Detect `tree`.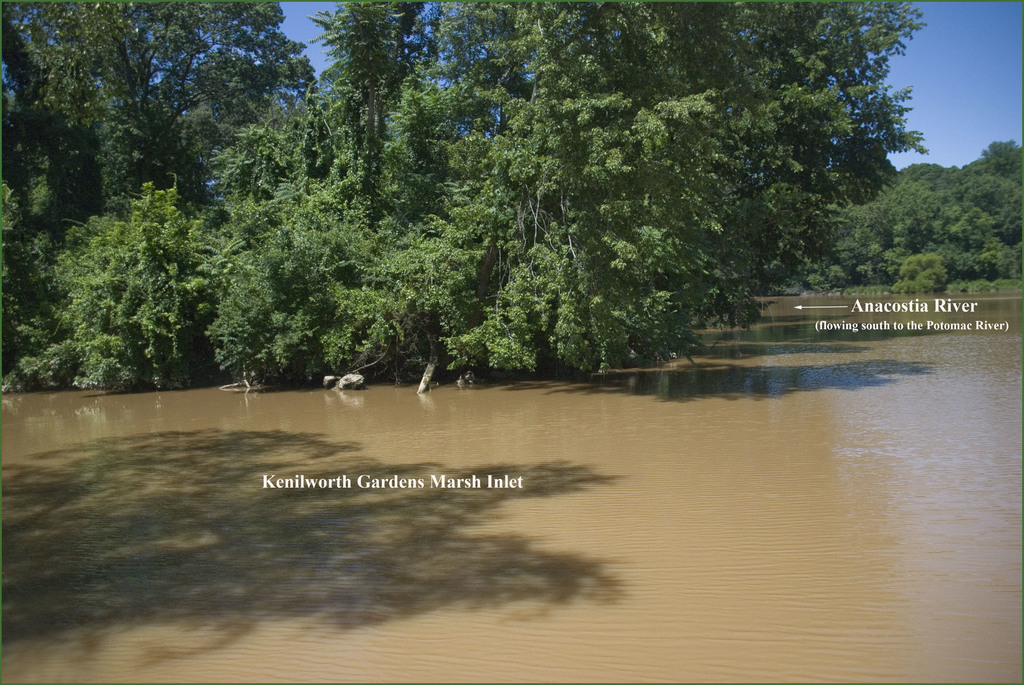
Detected at 948:150:982:198.
